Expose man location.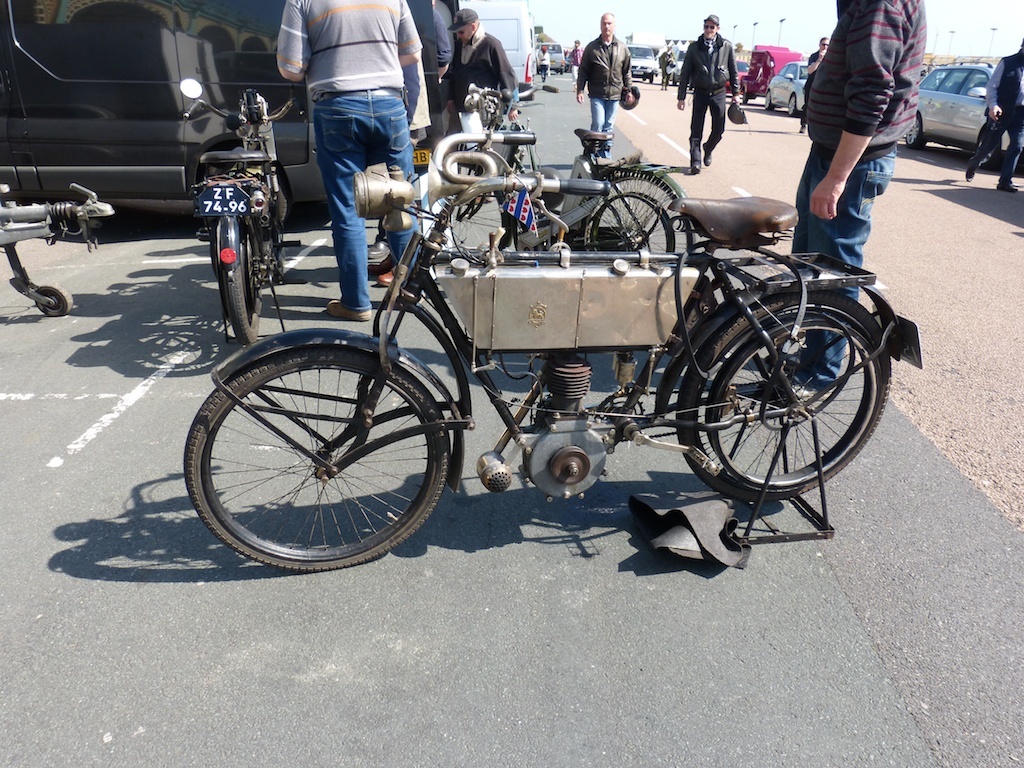
Exposed at [674, 21, 746, 157].
